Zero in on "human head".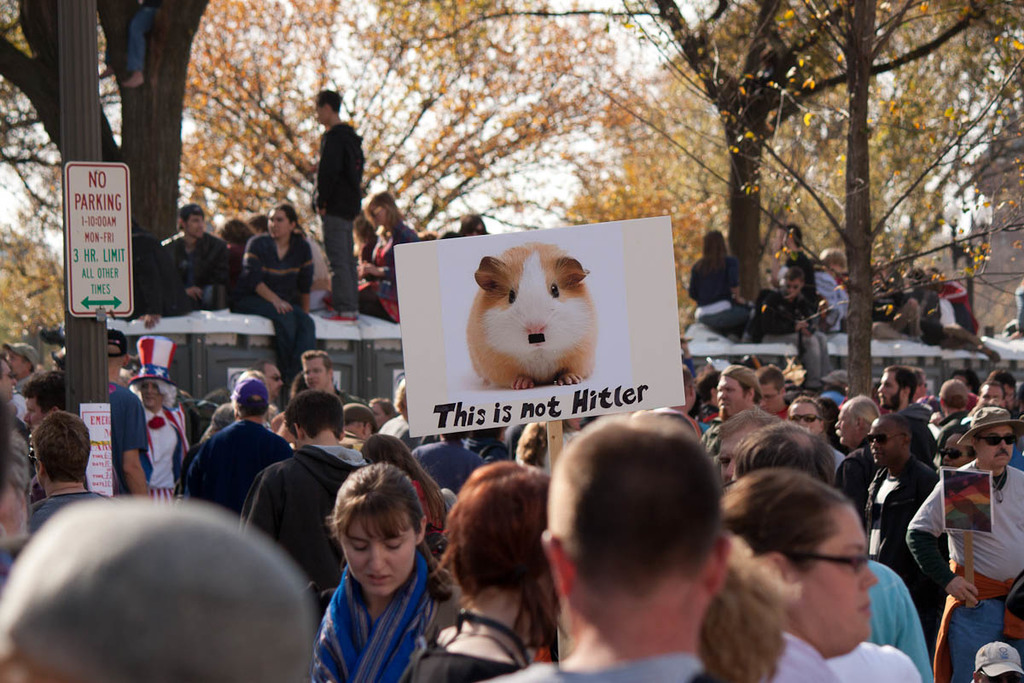
Zeroed in: region(353, 217, 374, 248).
